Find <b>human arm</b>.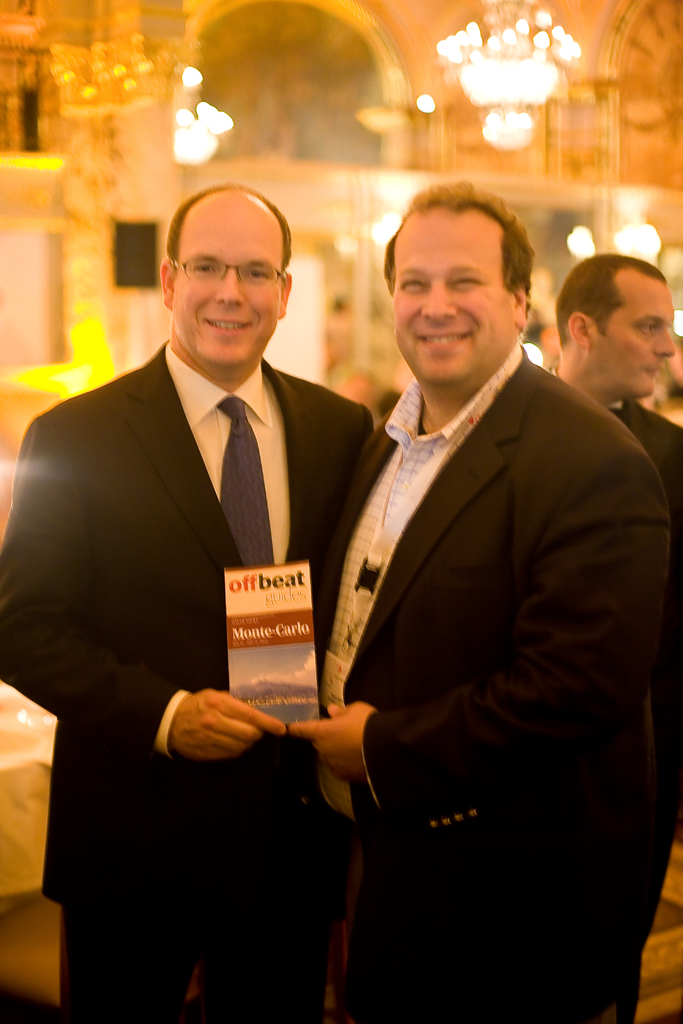
left=0, top=413, right=298, bottom=765.
